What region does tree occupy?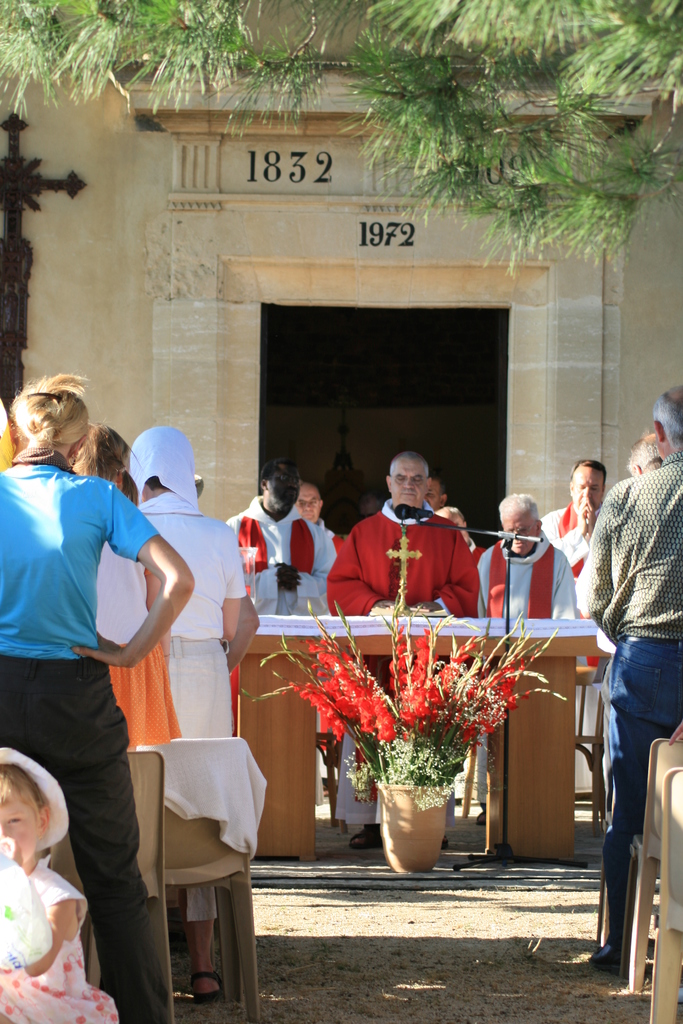
BBox(0, 0, 682, 303).
